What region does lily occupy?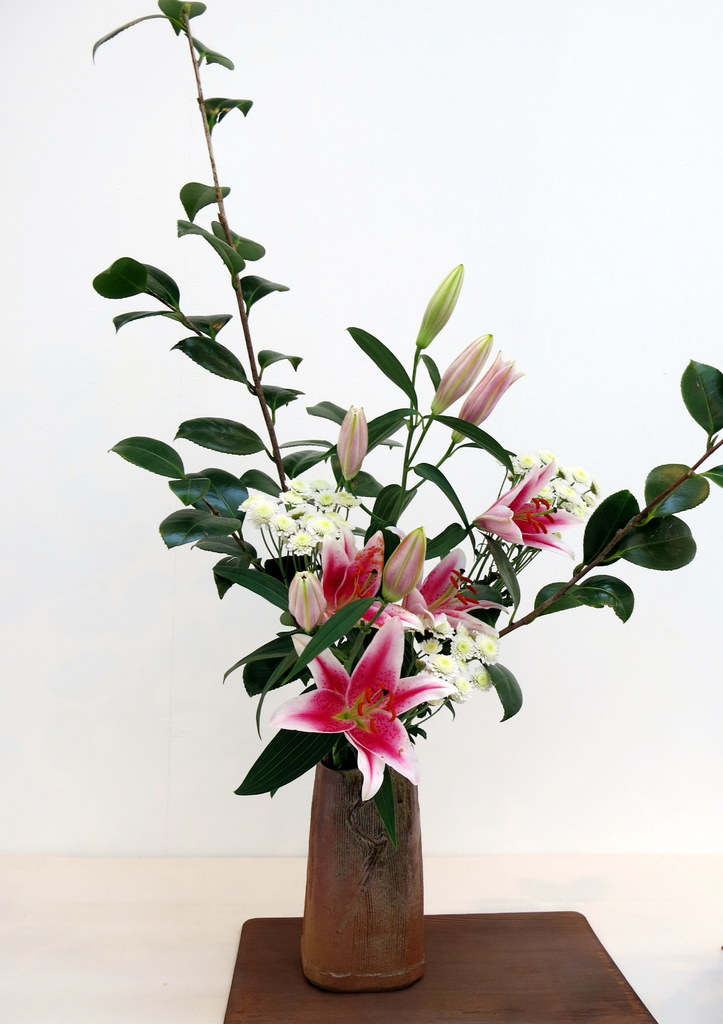
{"left": 256, "top": 613, "right": 462, "bottom": 803}.
